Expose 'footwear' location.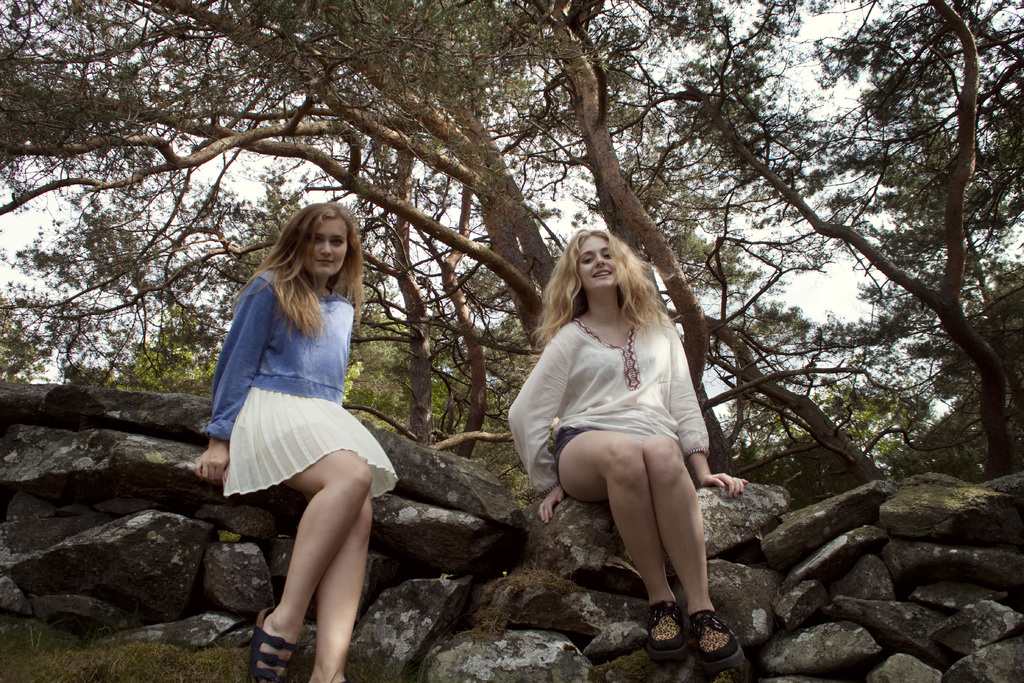
Exposed at x1=687 y1=605 x2=736 y2=664.
